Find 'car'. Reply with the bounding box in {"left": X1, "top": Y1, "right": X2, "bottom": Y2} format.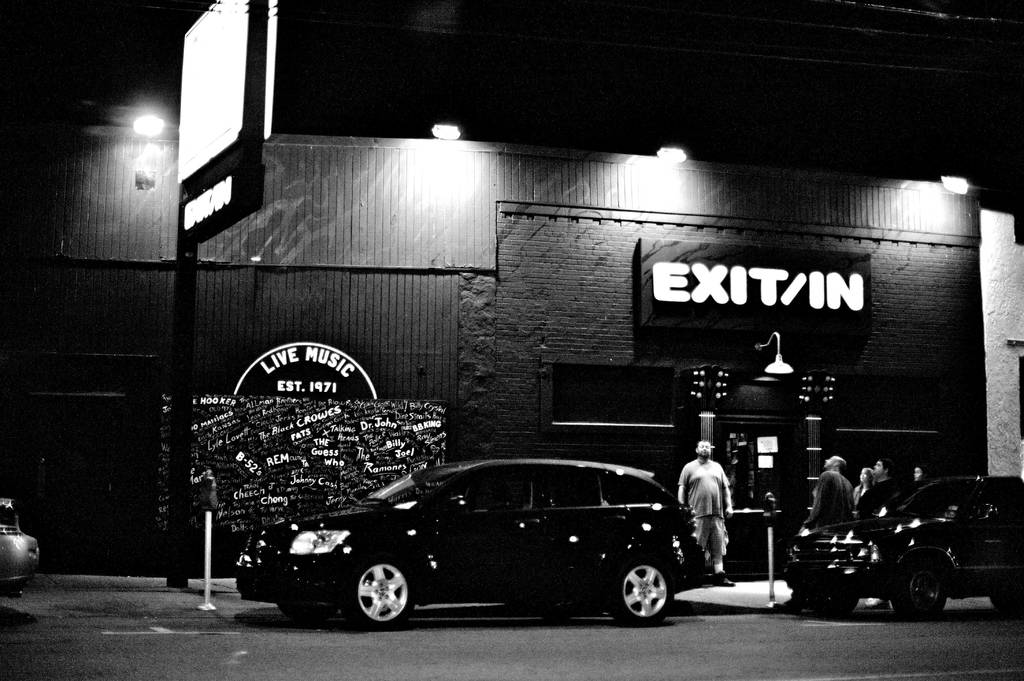
{"left": 236, "top": 457, "right": 726, "bottom": 630}.
